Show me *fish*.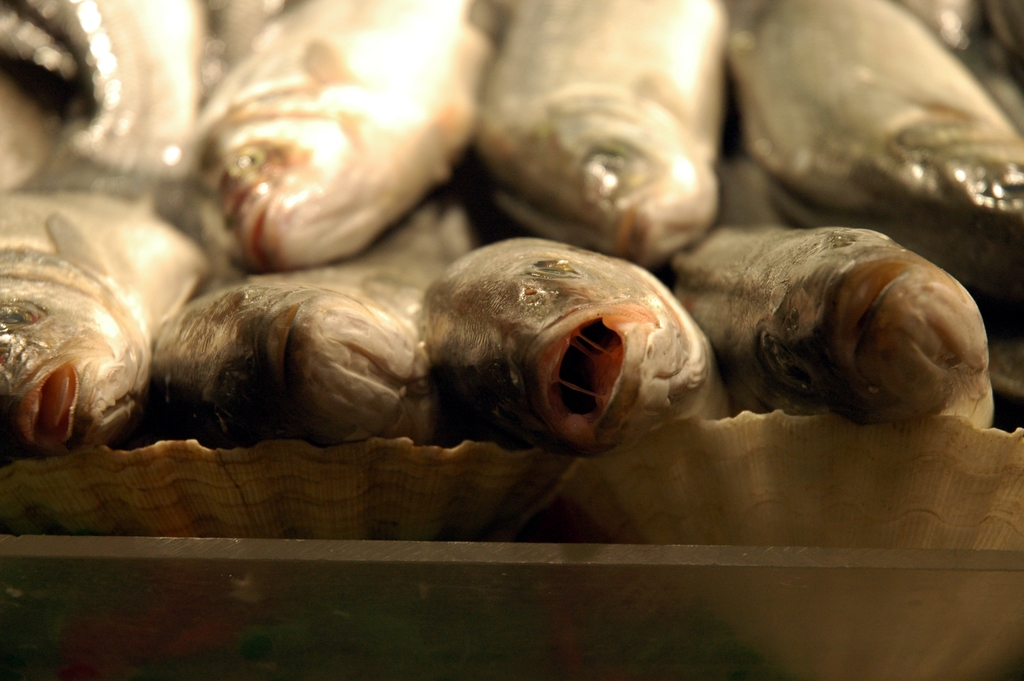
*fish* is here: select_region(176, 0, 495, 275).
